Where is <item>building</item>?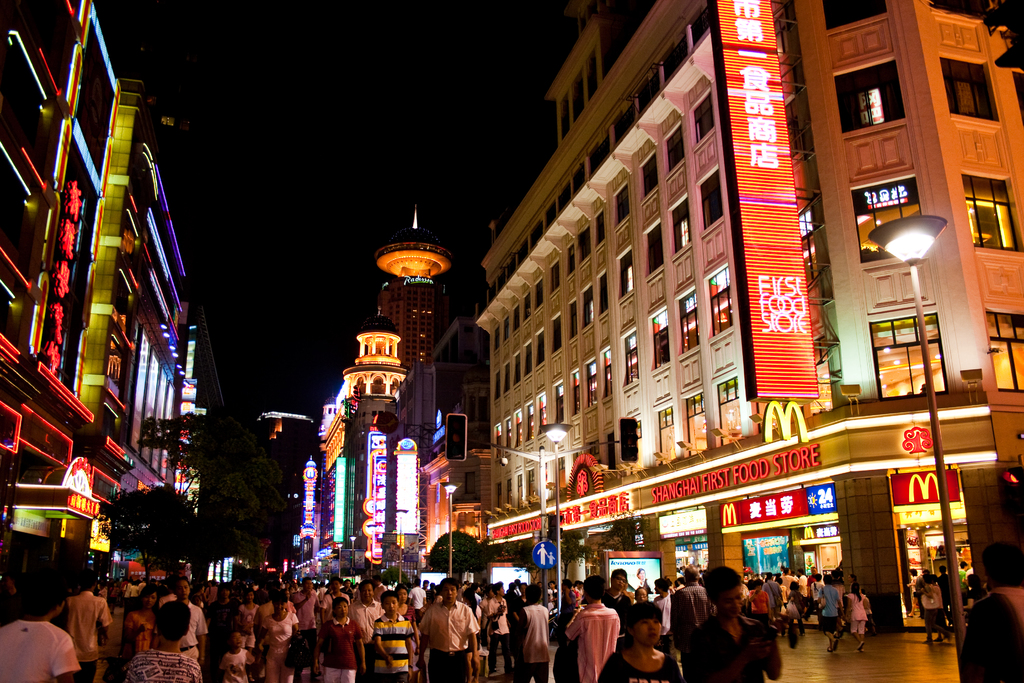
region(475, 0, 1023, 625).
